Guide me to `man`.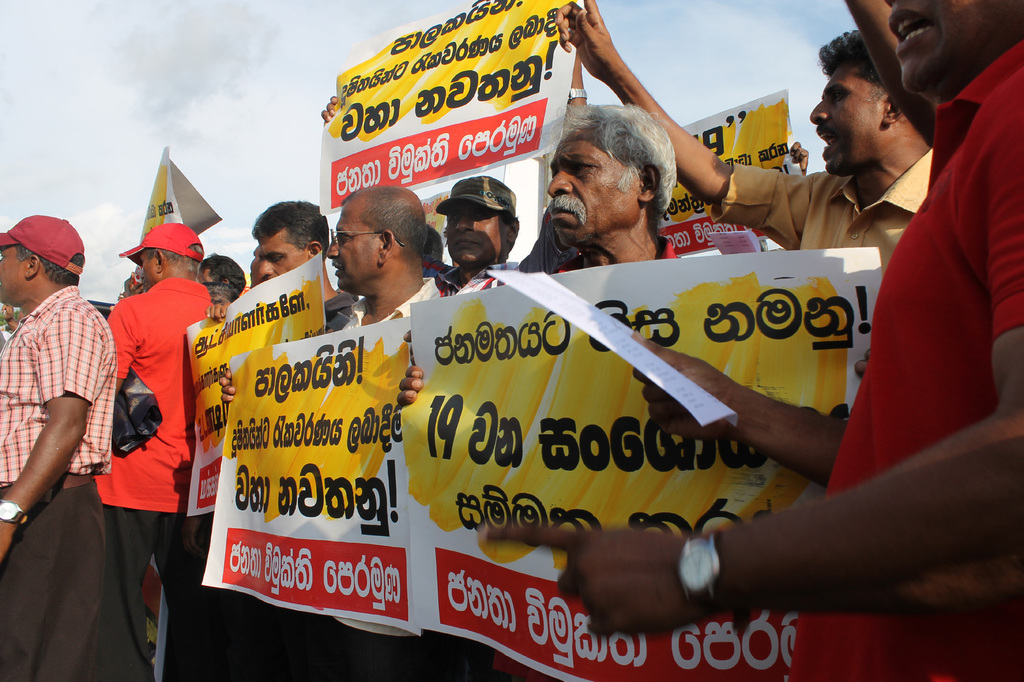
Guidance: crop(0, 212, 114, 678).
